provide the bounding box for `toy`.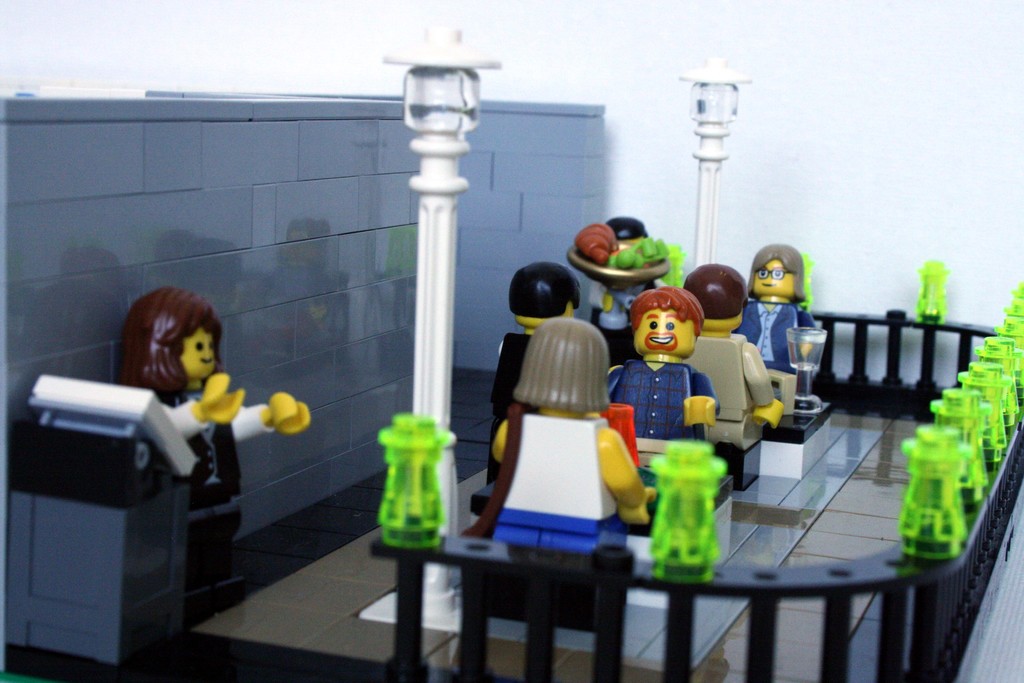
674/260/774/488.
